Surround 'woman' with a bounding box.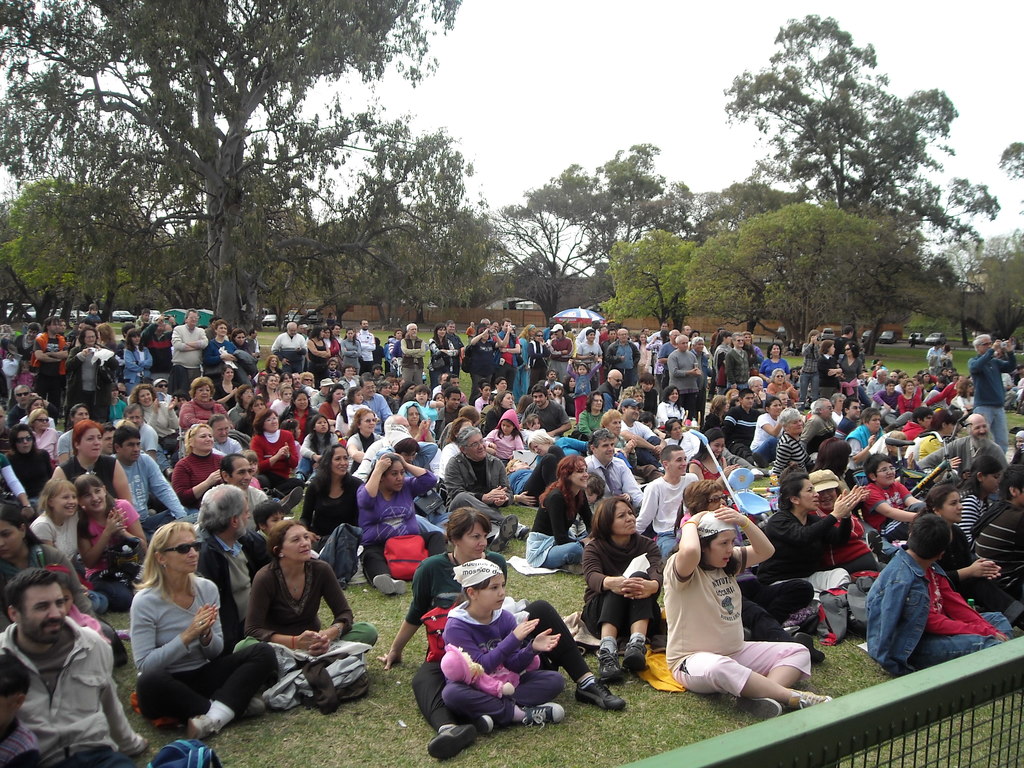
locate(173, 374, 223, 428).
